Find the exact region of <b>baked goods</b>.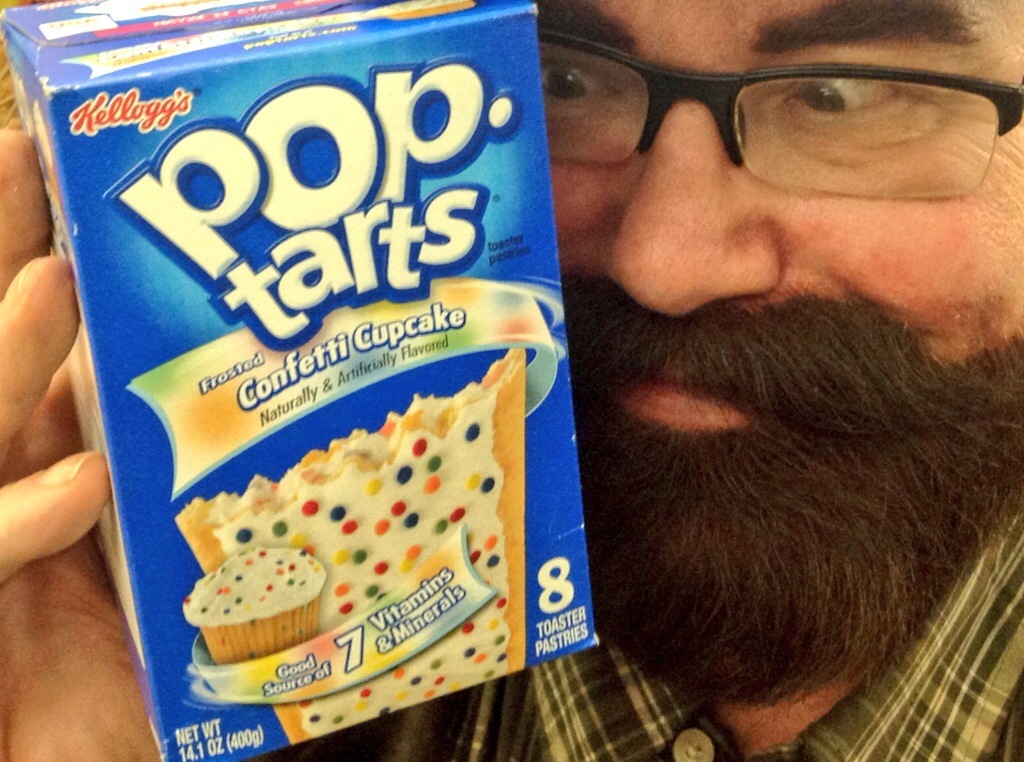
Exact region: [x1=176, y1=544, x2=325, y2=664].
